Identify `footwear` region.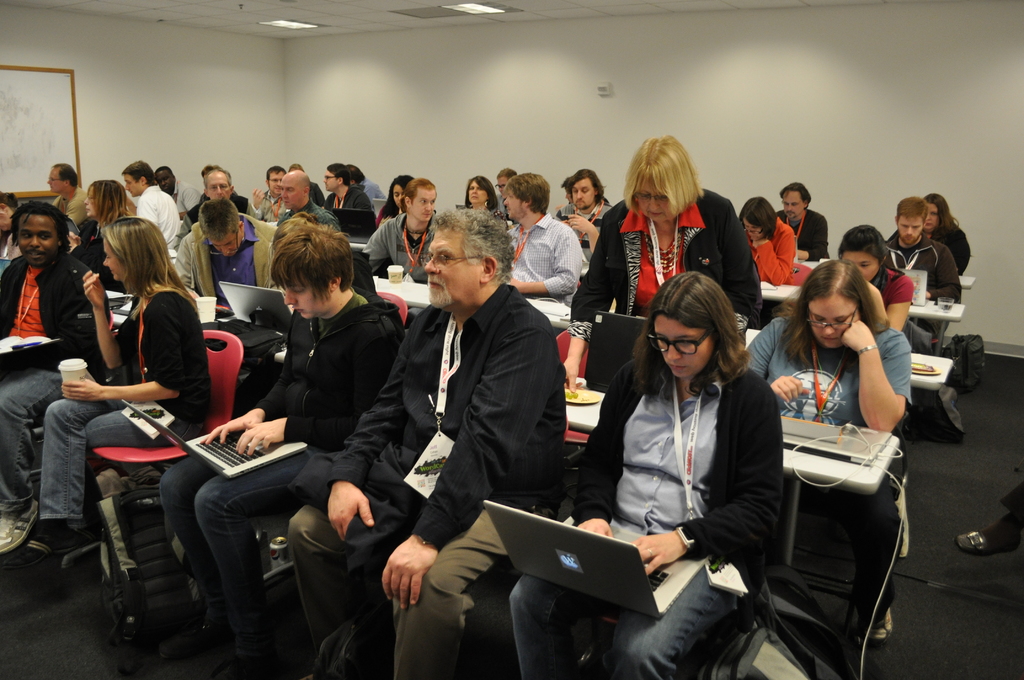
Region: <box>958,515,1020,555</box>.
